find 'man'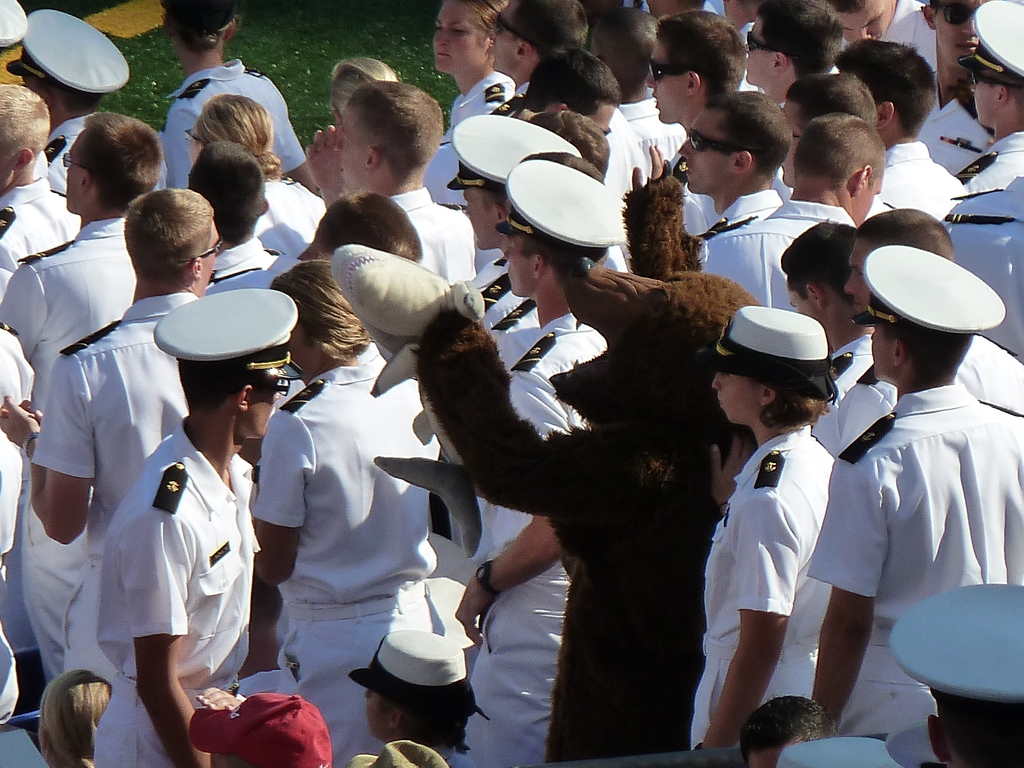
bbox=[4, 11, 136, 193]
